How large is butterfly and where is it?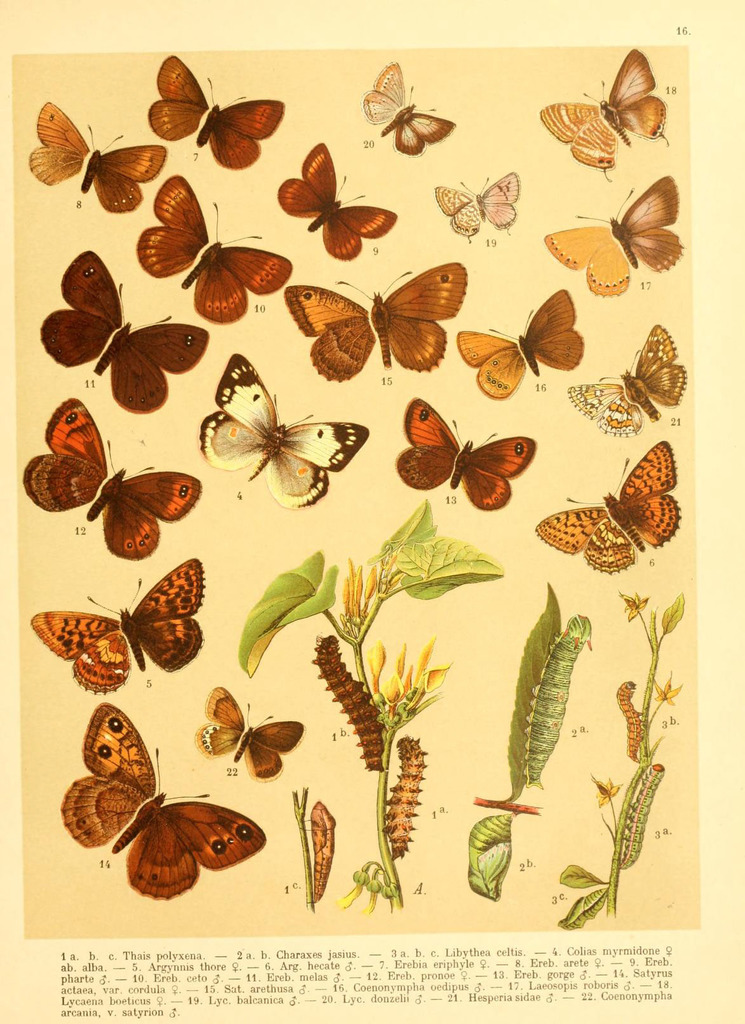
Bounding box: bbox(145, 50, 287, 173).
